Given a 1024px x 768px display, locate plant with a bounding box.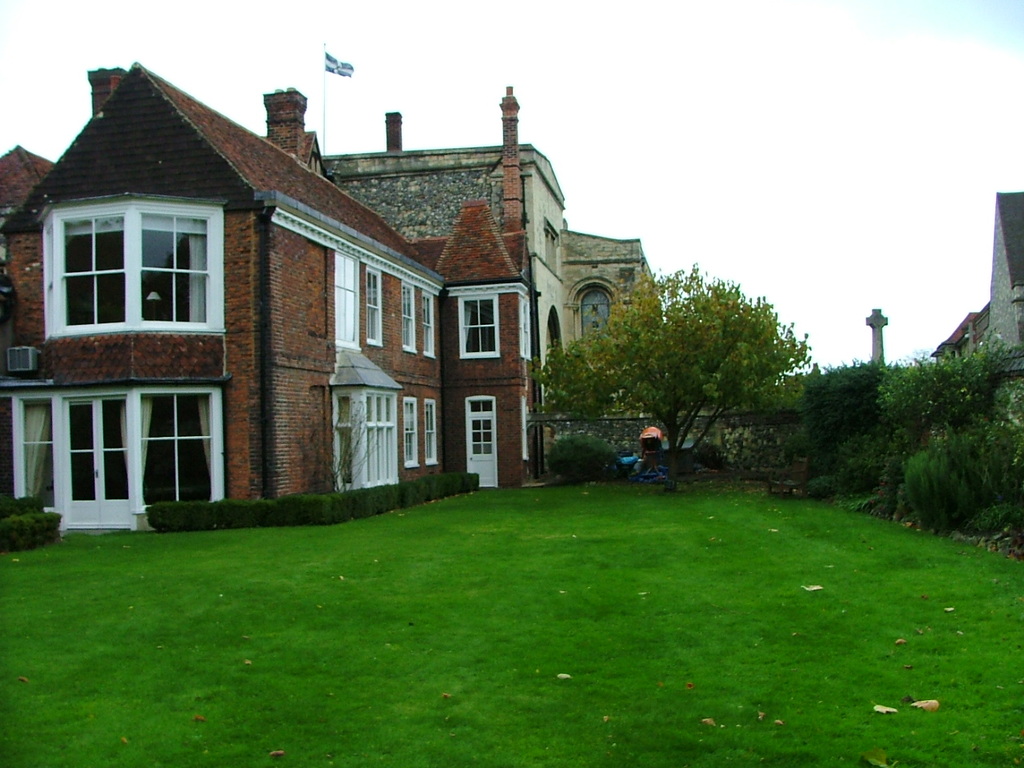
Located: {"left": 142, "top": 472, "right": 490, "bottom": 530}.
